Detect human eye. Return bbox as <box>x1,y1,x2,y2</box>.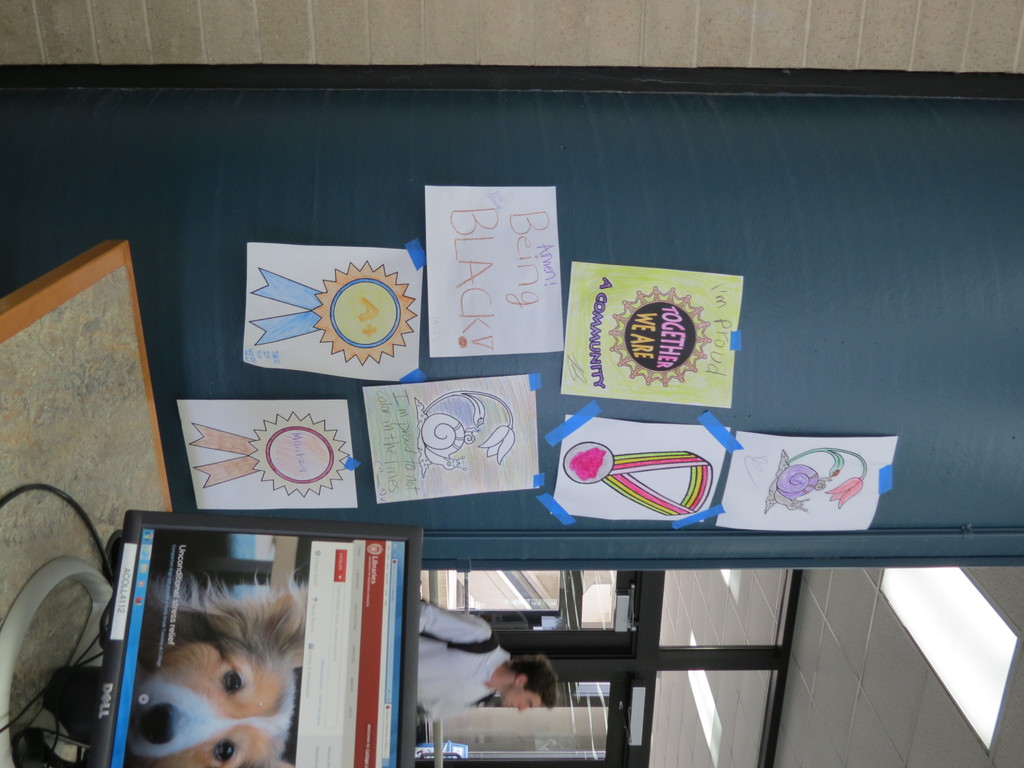
<box>525,701,531,710</box>.
